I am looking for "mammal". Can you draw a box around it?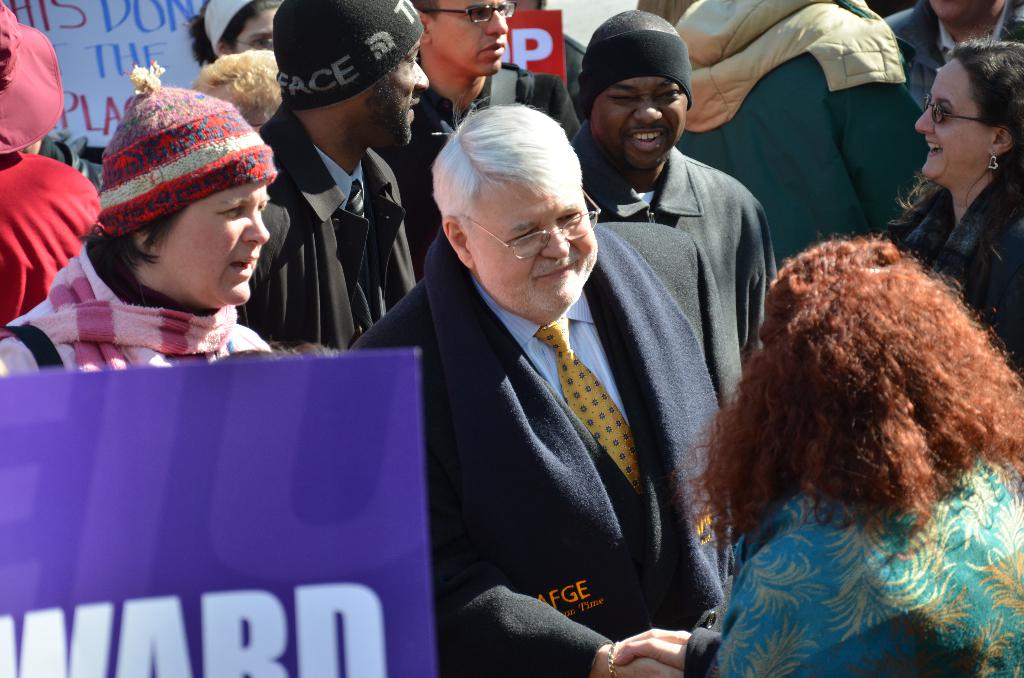
Sure, the bounding box is <bbox>669, 0, 920, 260</bbox>.
